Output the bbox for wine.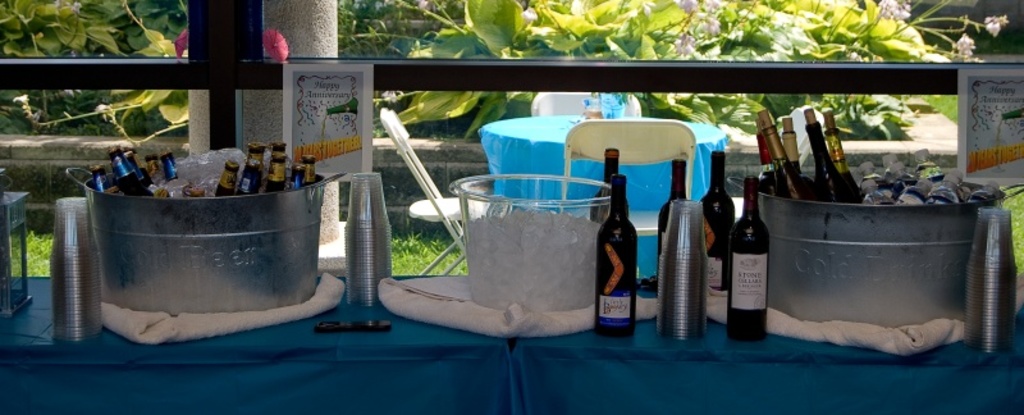
select_region(591, 164, 640, 336).
